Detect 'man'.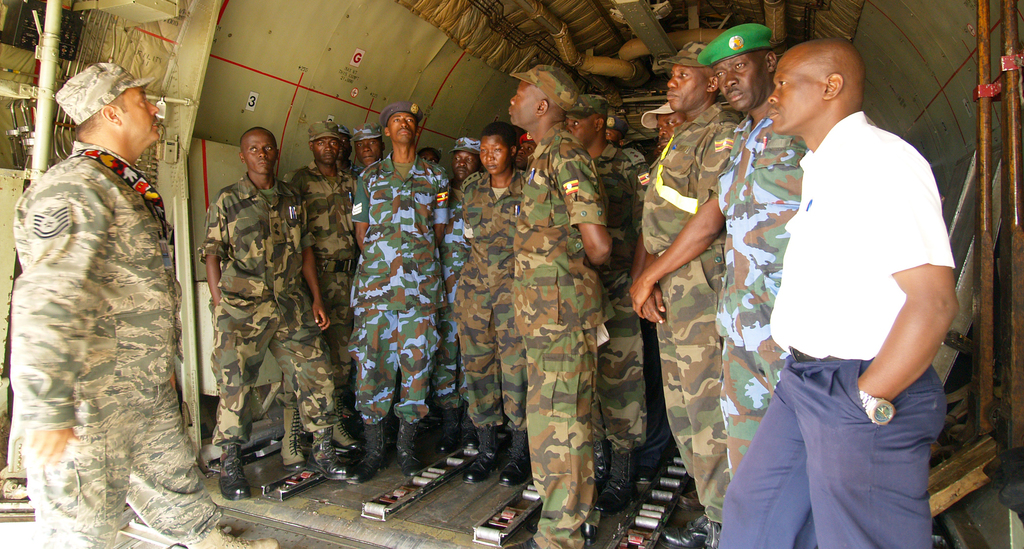
Detected at <region>504, 63, 614, 548</region>.
